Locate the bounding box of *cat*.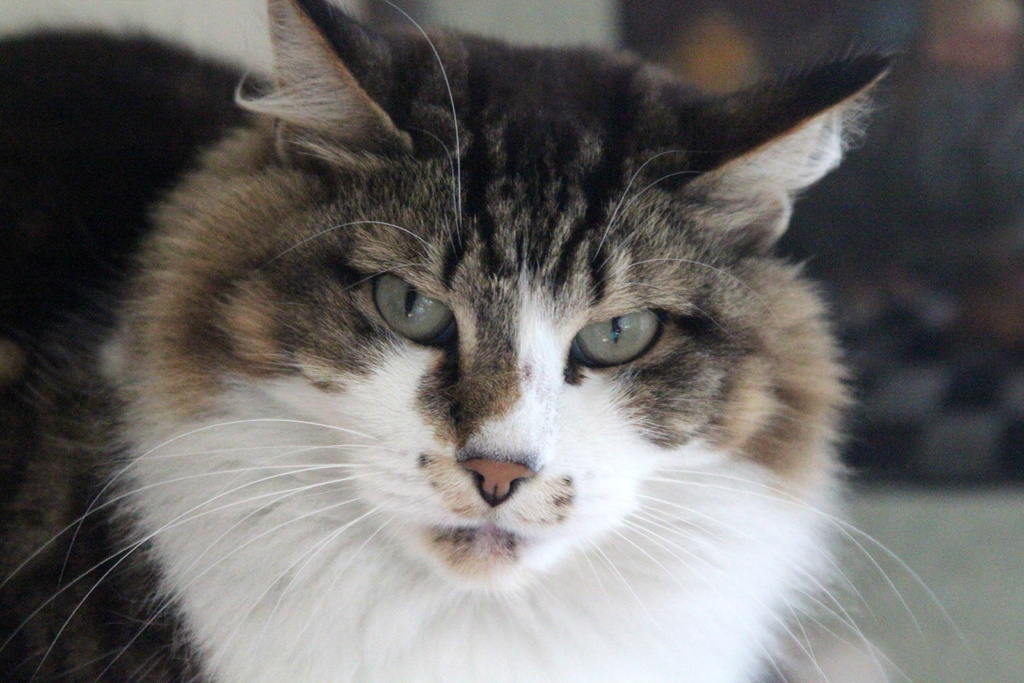
Bounding box: locate(1, 2, 979, 682).
